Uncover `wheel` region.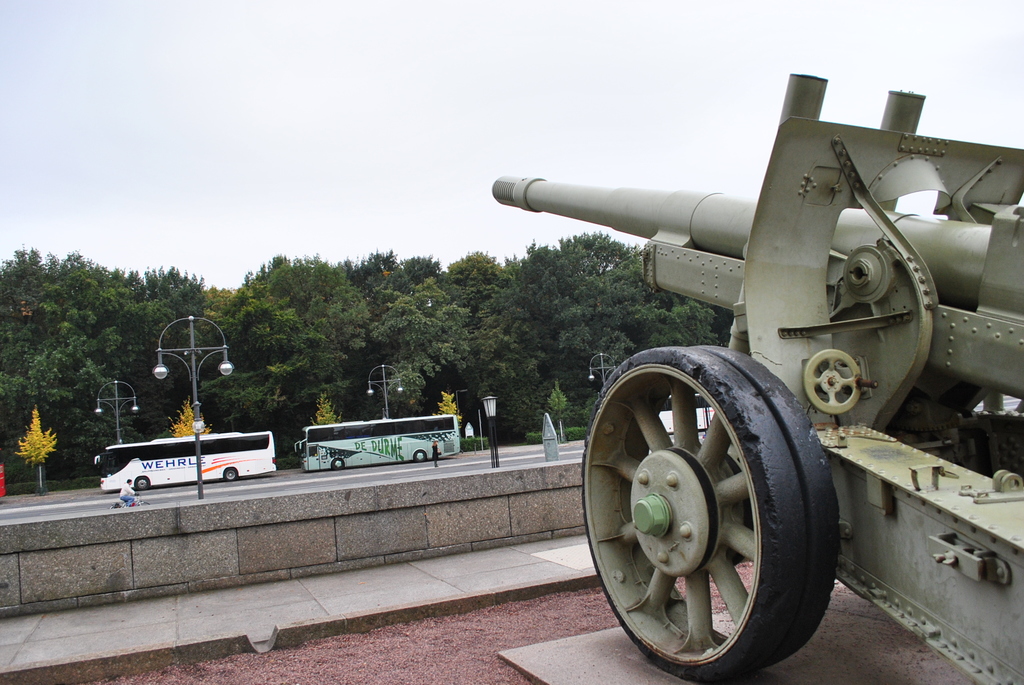
Uncovered: pyautogui.locateOnScreen(110, 502, 121, 507).
